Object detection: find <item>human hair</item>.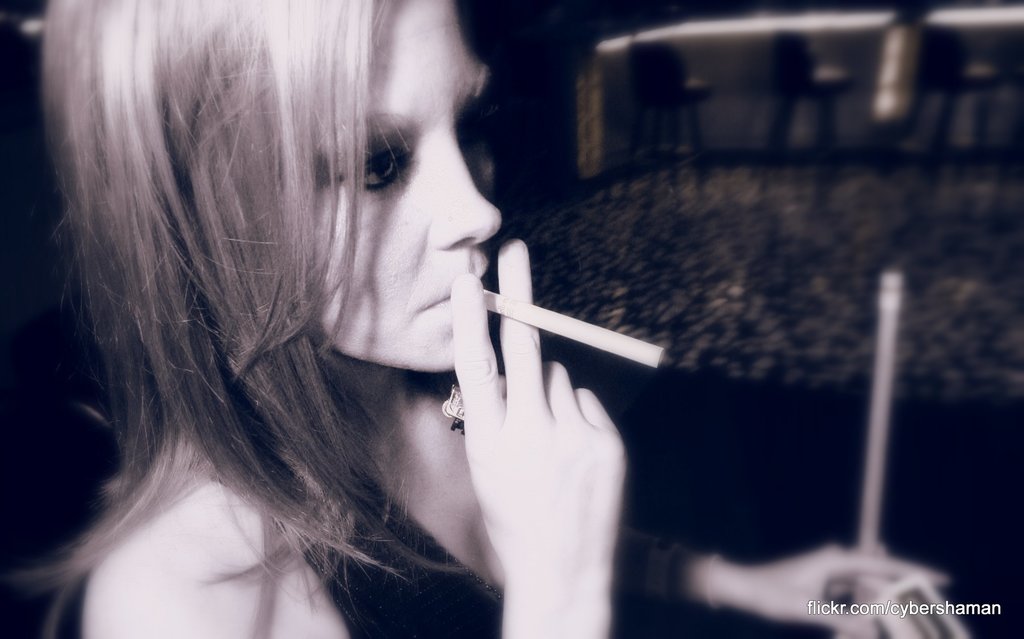
(31, 20, 594, 617).
